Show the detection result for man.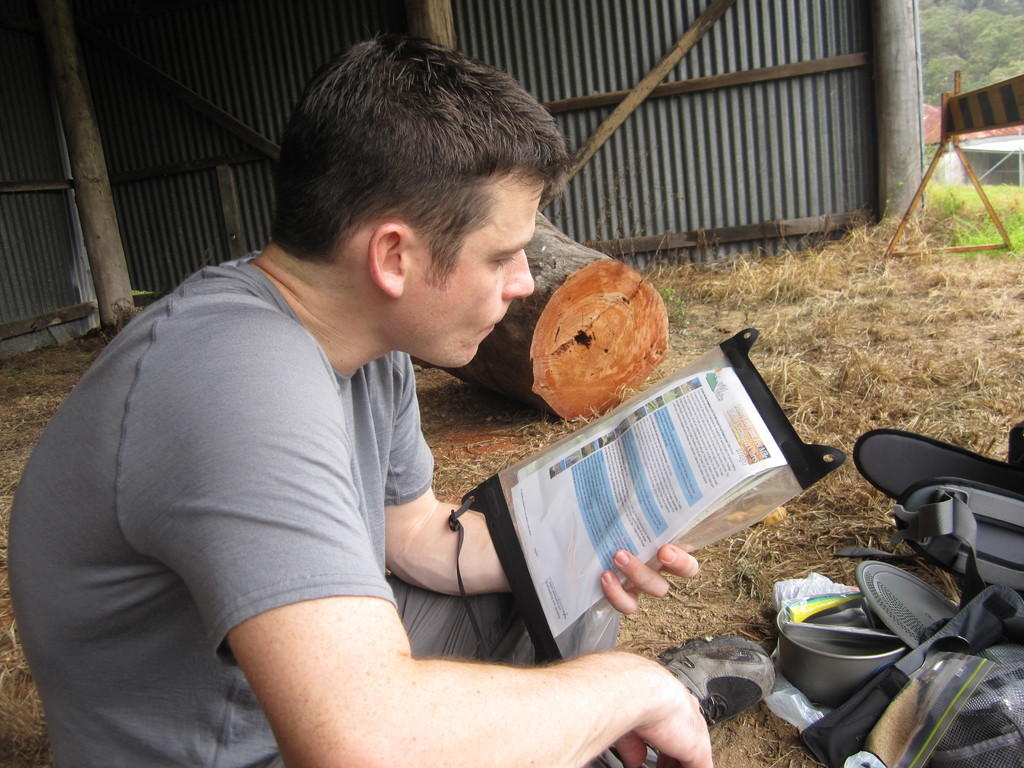
detection(33, 50, 684, 721).
